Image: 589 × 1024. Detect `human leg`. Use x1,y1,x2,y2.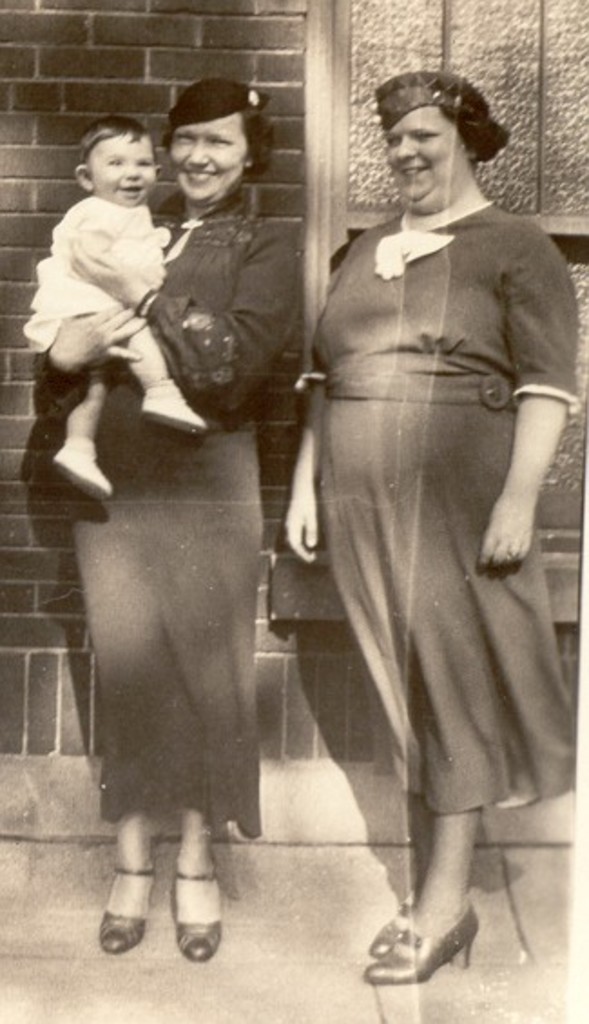
361,810,478,982.
